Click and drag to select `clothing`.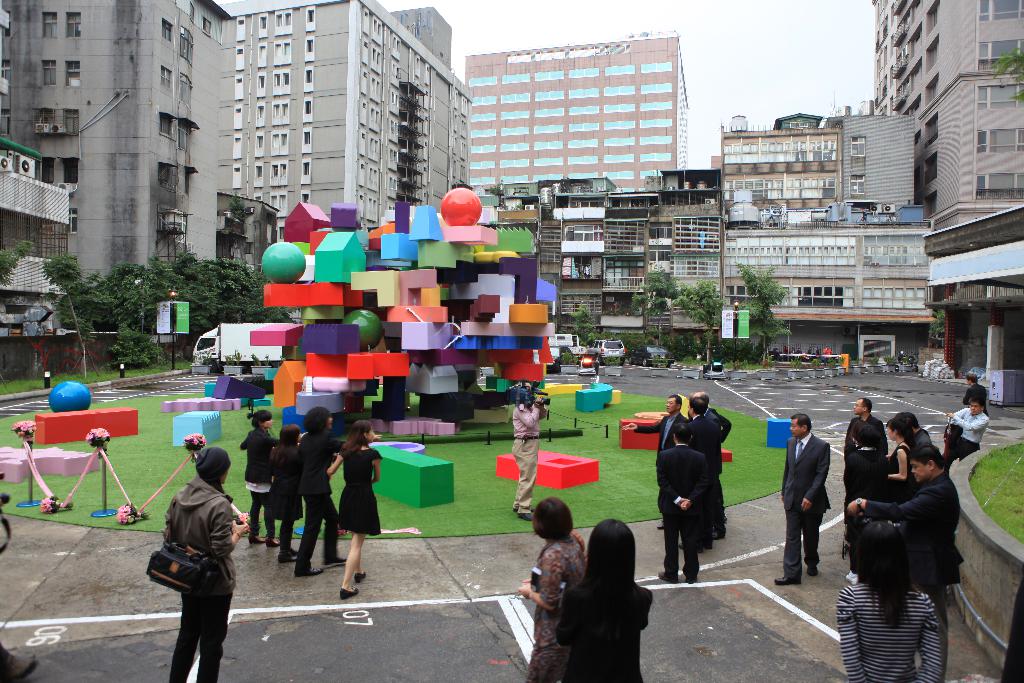
Selection: 556:583:652:682.
